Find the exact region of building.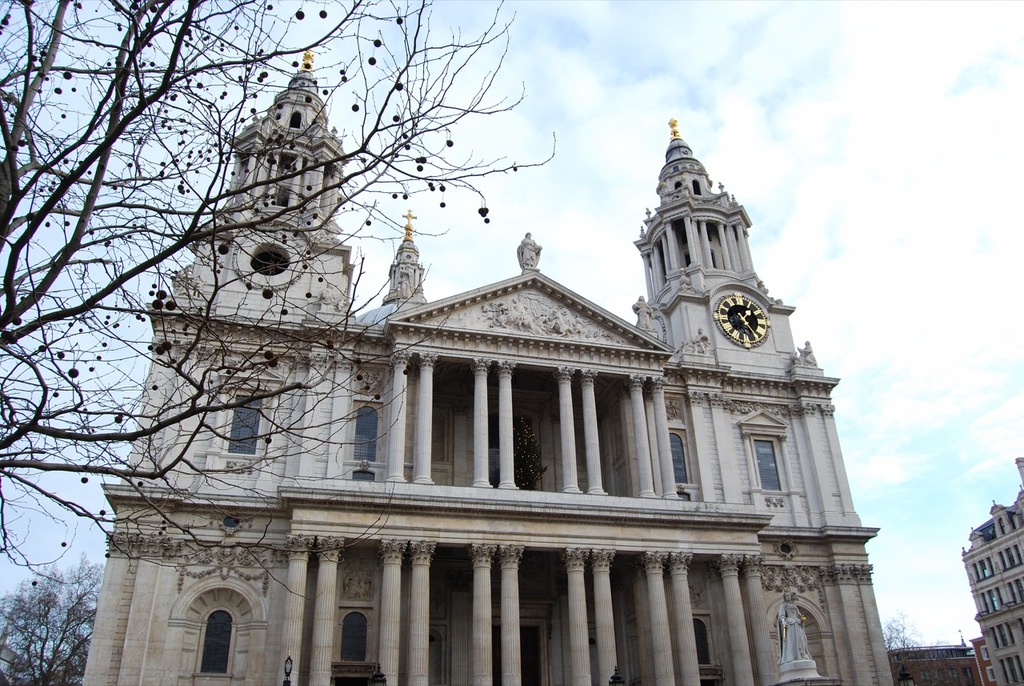
Exact region: Rect(80, 38, 901, 685).
